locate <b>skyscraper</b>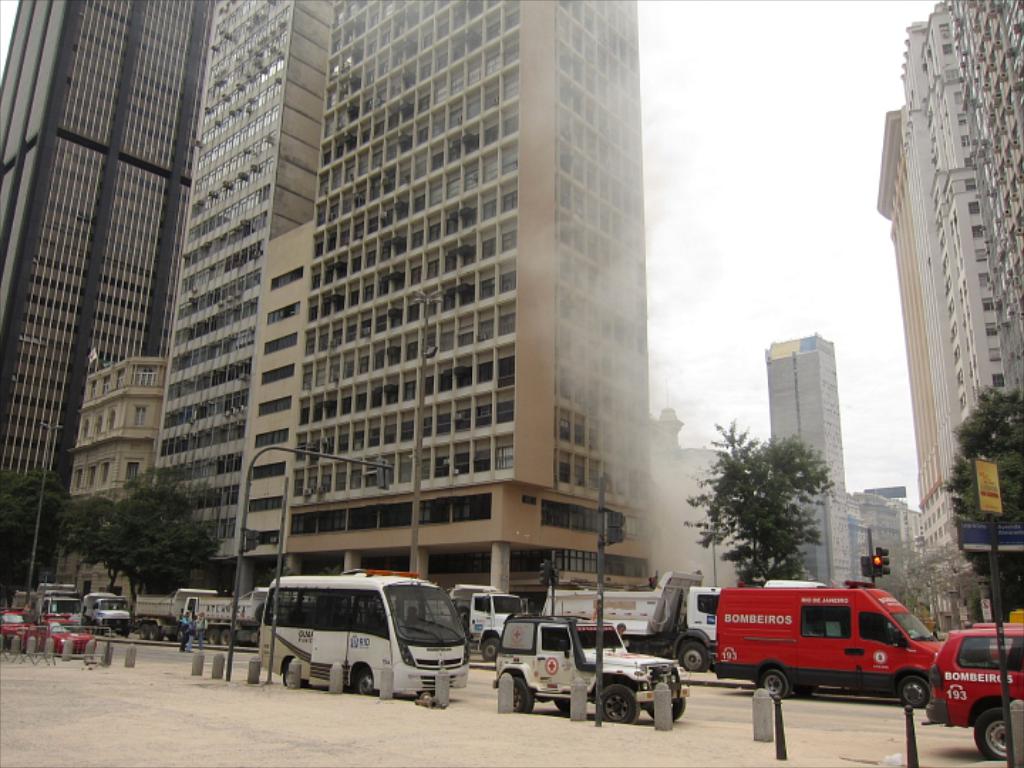
[x1=758, y1=336, x2=873, y2=606]
